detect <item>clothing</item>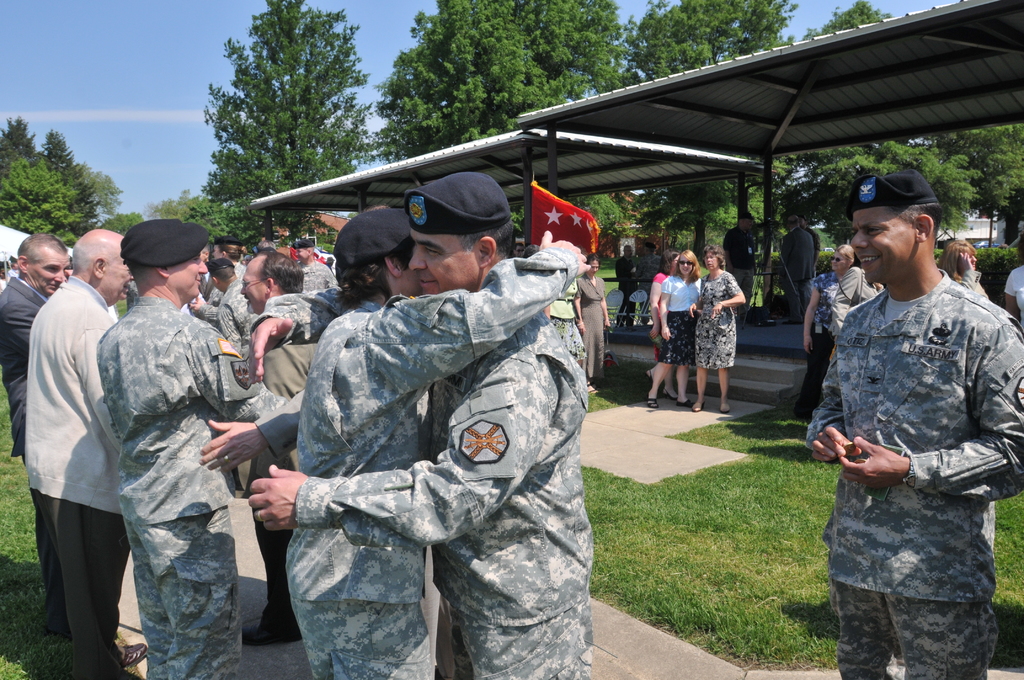
(x1=649, y1=273, x2=669, y2=364)
